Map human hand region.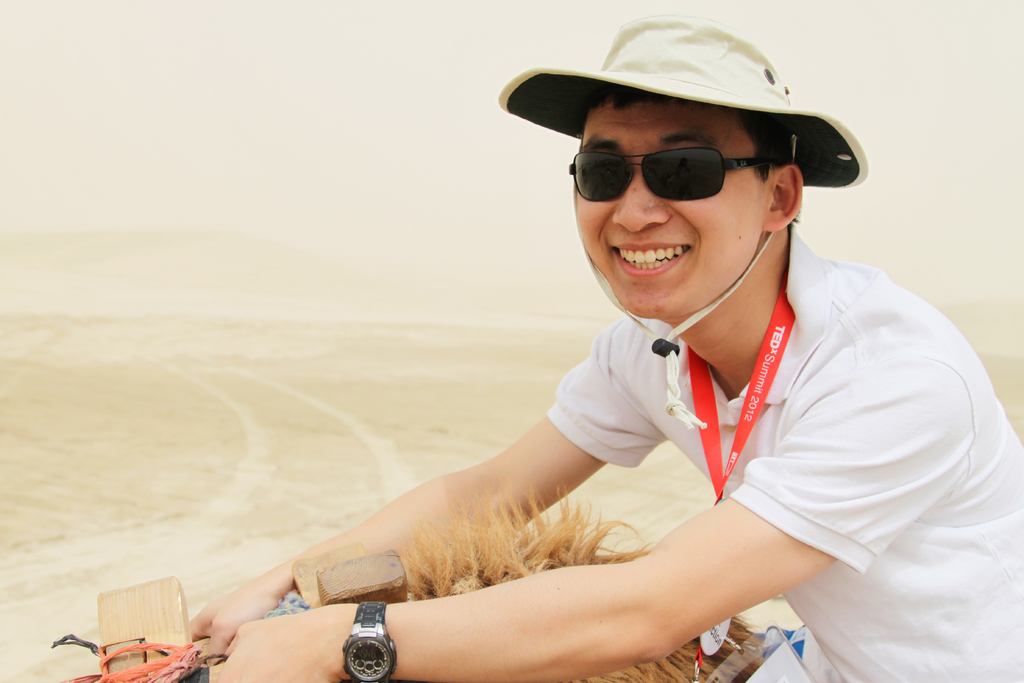
Mapped to <region>183, 580, 249, 668</region>.
